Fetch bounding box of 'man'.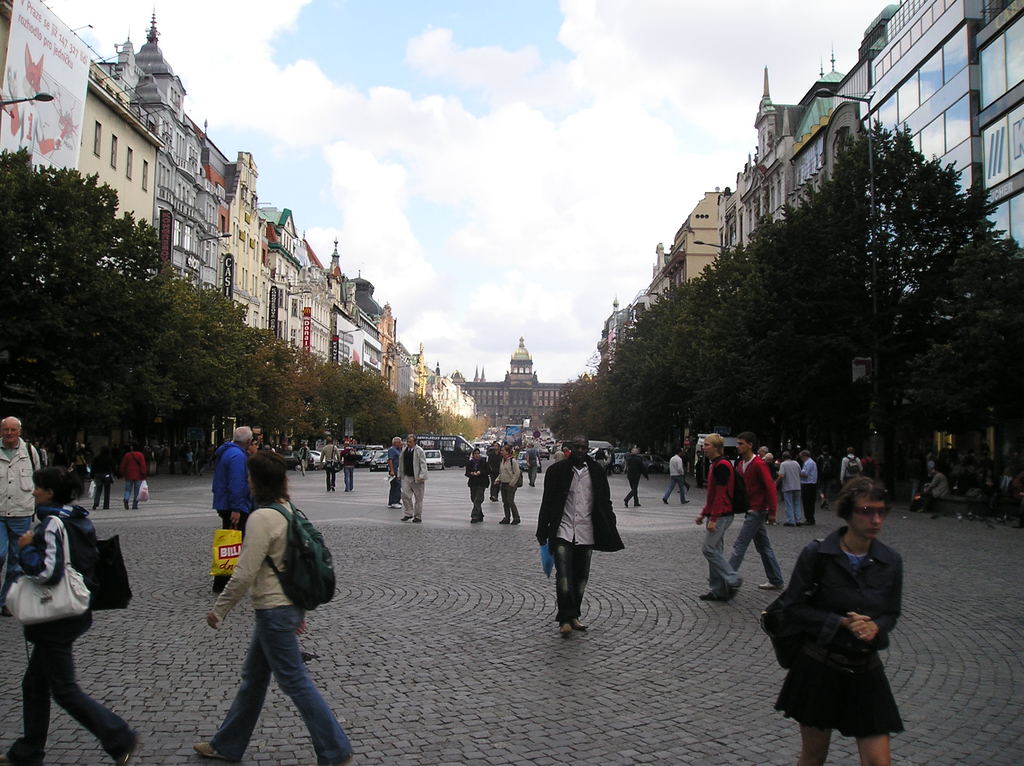
Bbox: [486, 442, 504, 503].
